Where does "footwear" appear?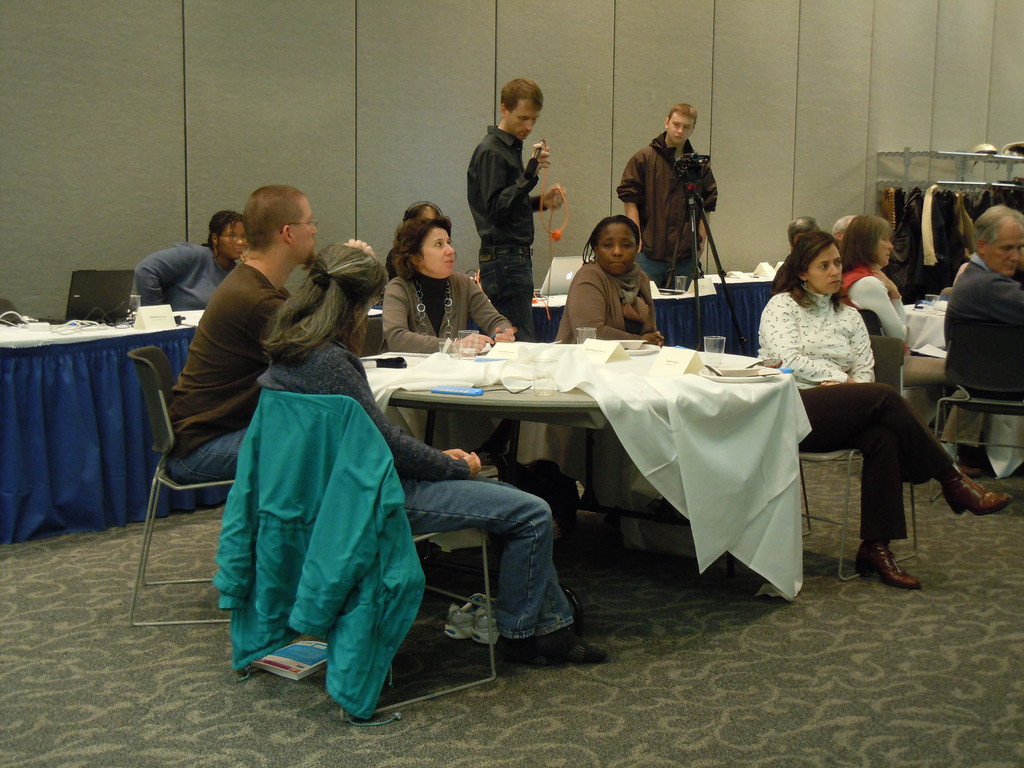
Appears at (x1=942, y1=442, x2=959, y2=463).
